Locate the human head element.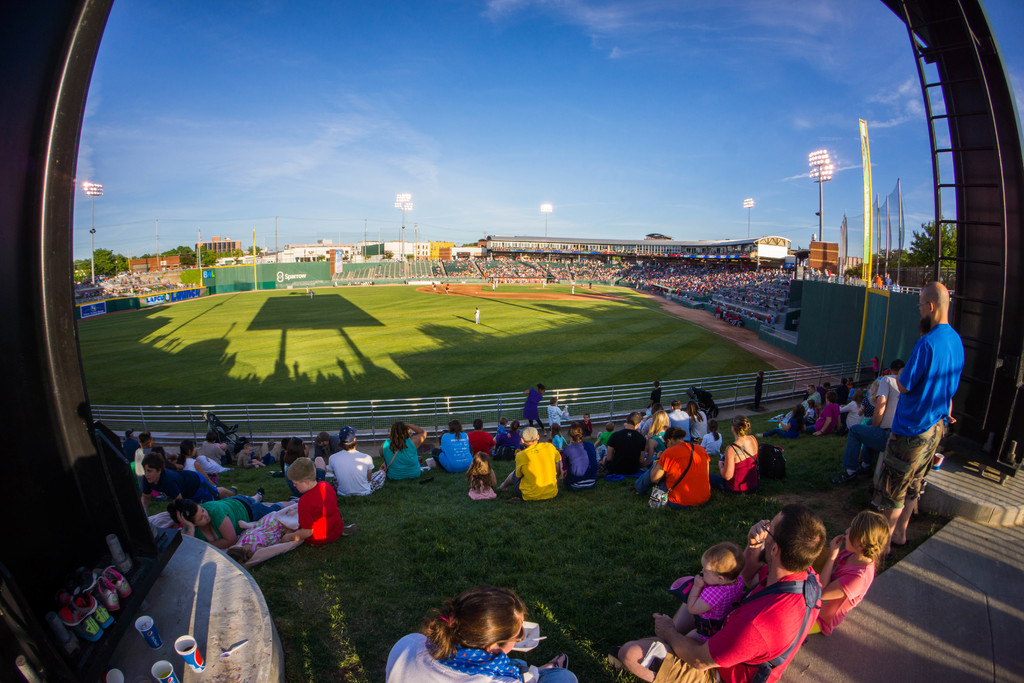
Element bbox: 875, 354, 879, 361.
